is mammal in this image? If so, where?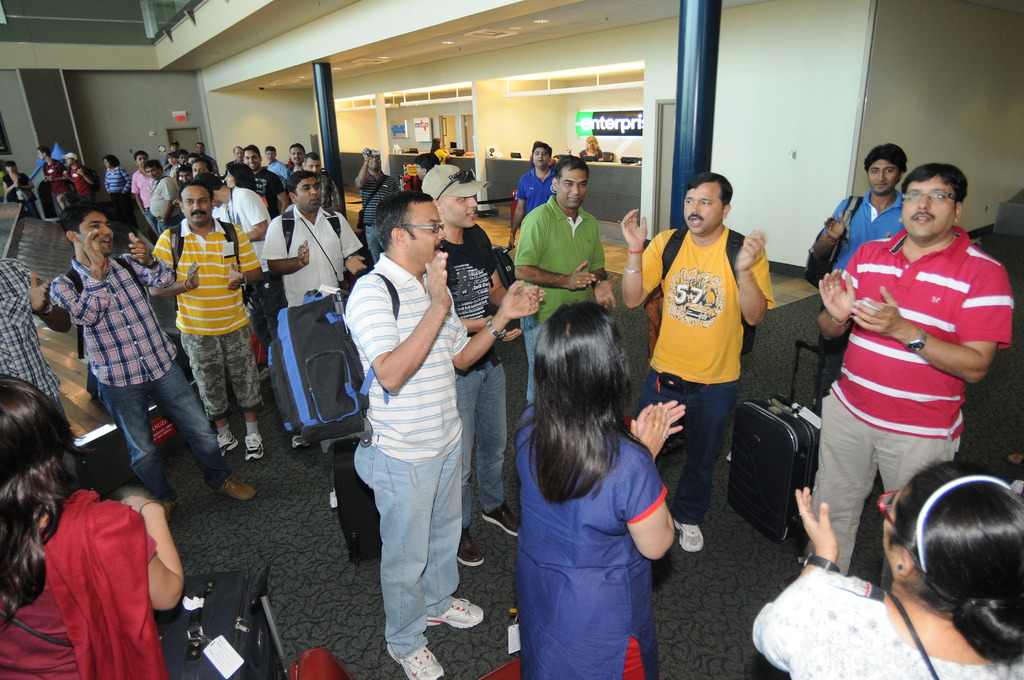
Yes, at bbox(221, 157, 257, 195).
